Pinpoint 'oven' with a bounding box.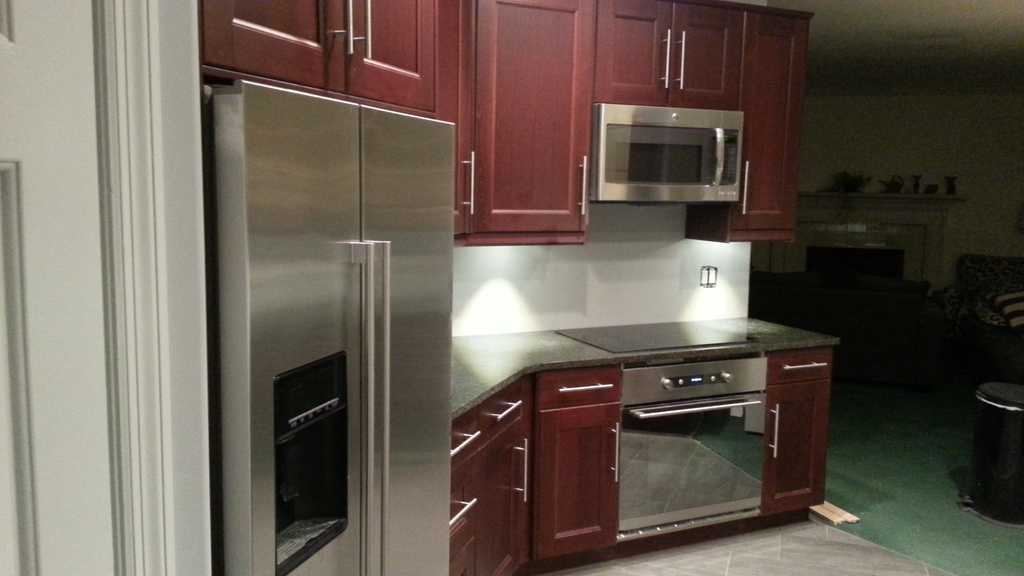
[594, 106, 742, 201].
